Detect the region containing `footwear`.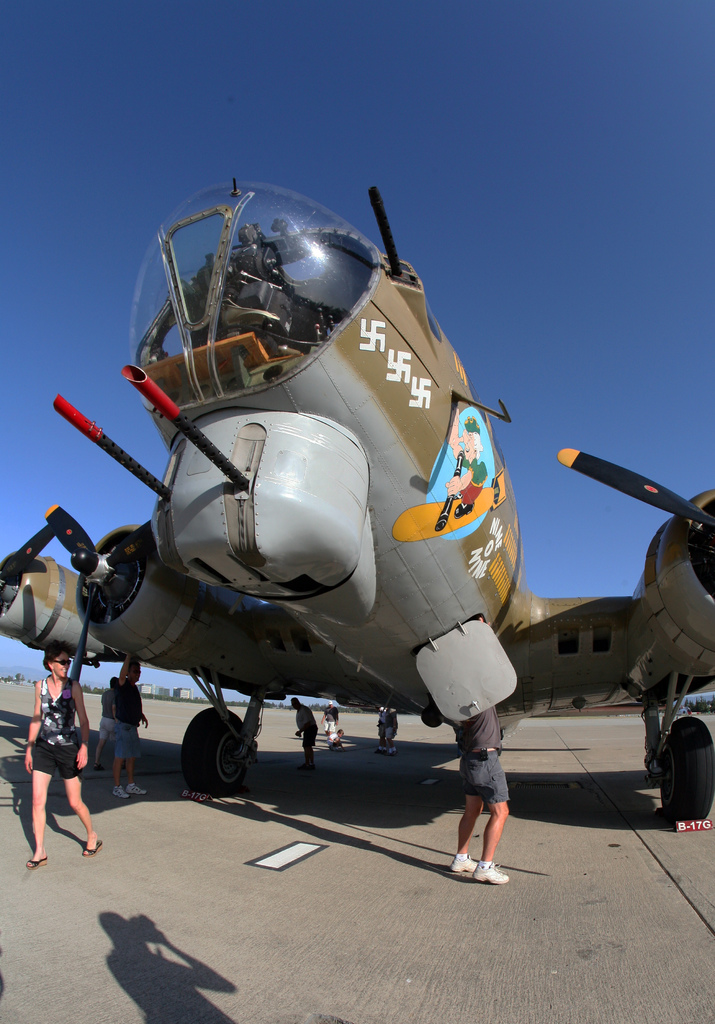
(124, 786, 147, 795).
